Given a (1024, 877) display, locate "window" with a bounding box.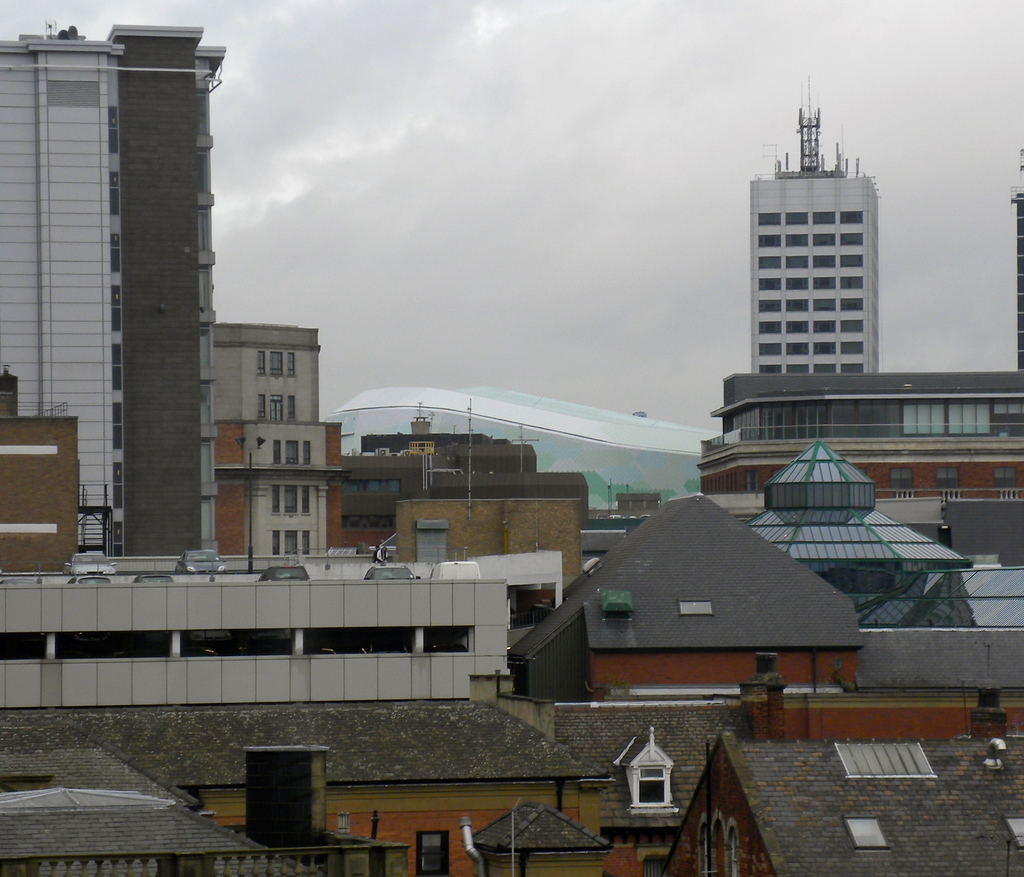
Located: {"left": 1003, "top": 812, "right": 1023, "bottom": 849}.
